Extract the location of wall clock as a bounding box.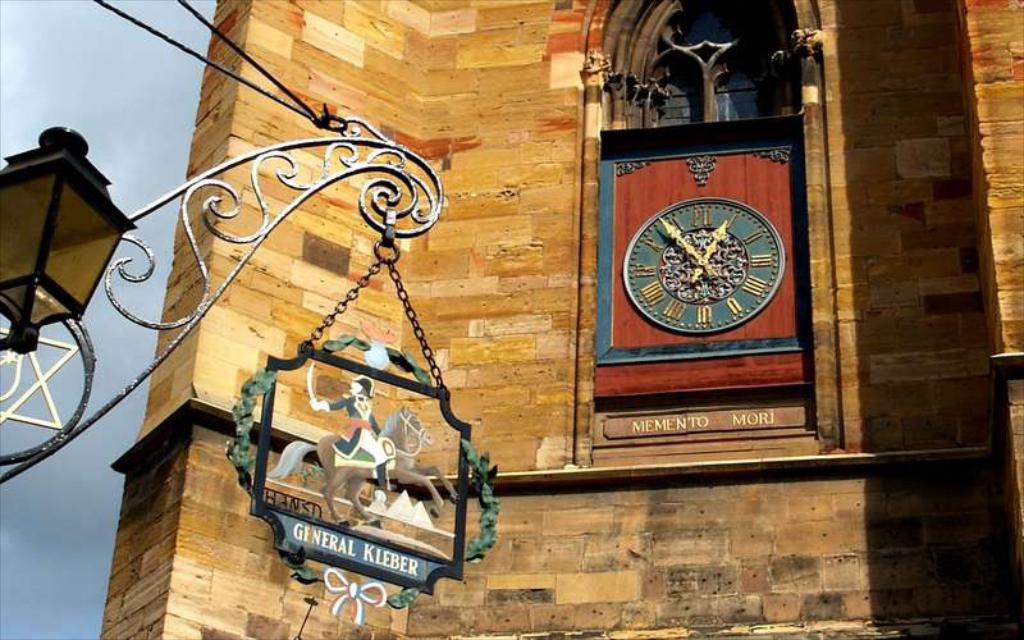
l=630, t=191, r=778, b=334.
